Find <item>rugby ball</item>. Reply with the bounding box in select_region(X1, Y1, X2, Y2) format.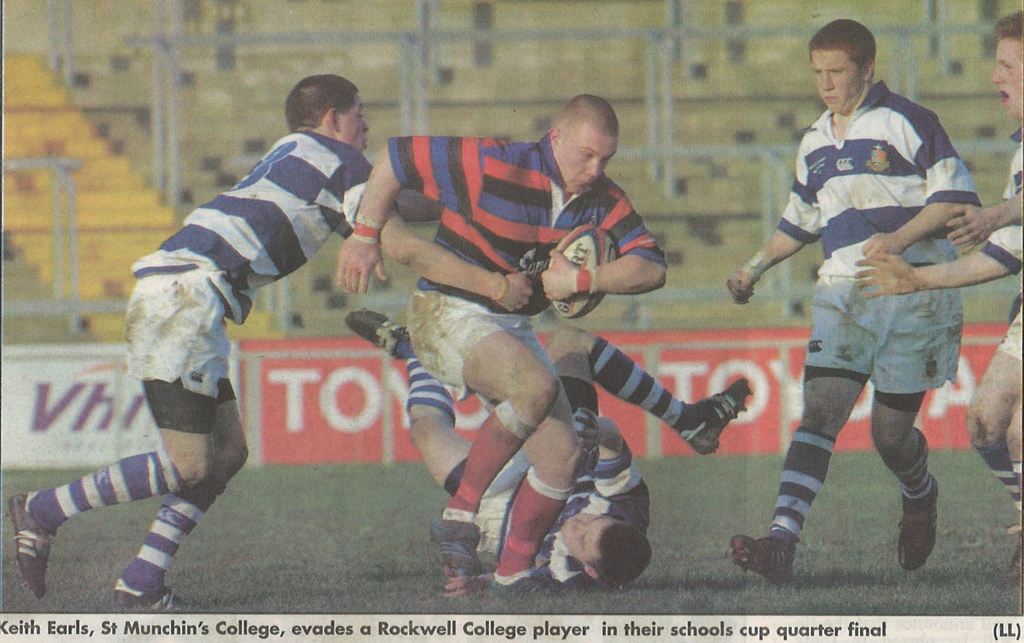
select_region(545, 223, 616, 321).
